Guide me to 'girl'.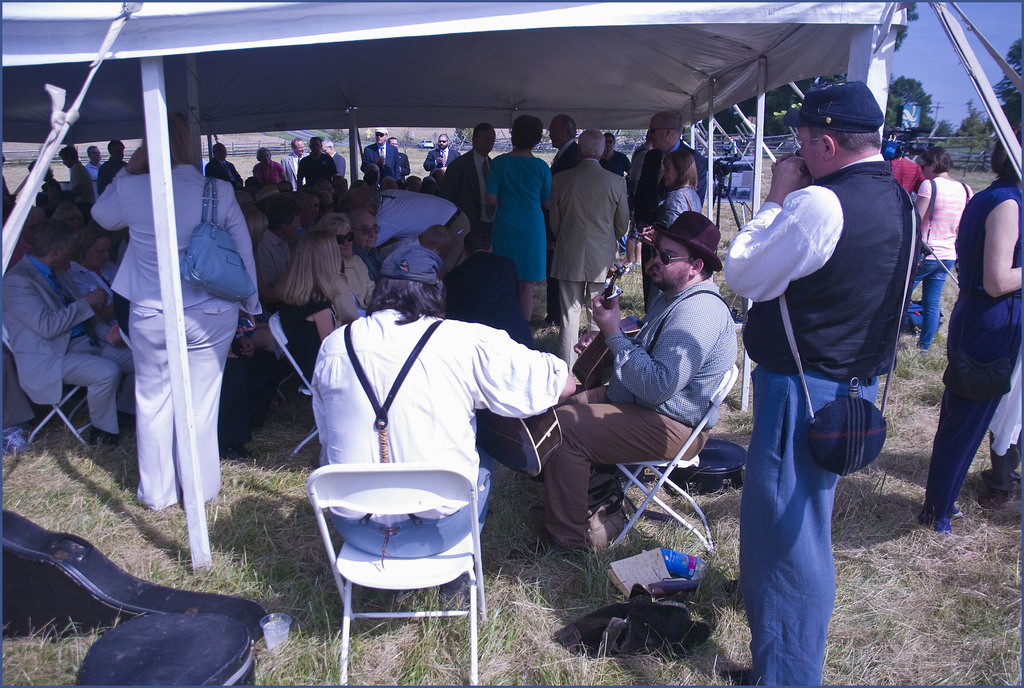
Guidance: [left=87, top=104, right=260, bottom=514].
